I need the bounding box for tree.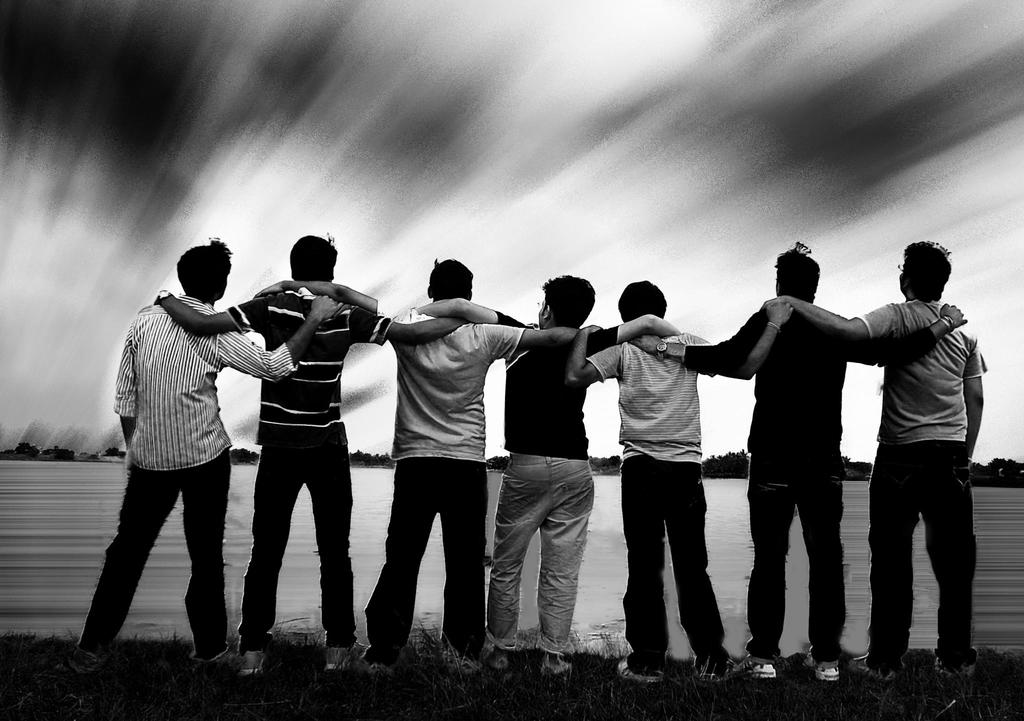
Here it is: 14, 442, 39, 460.
